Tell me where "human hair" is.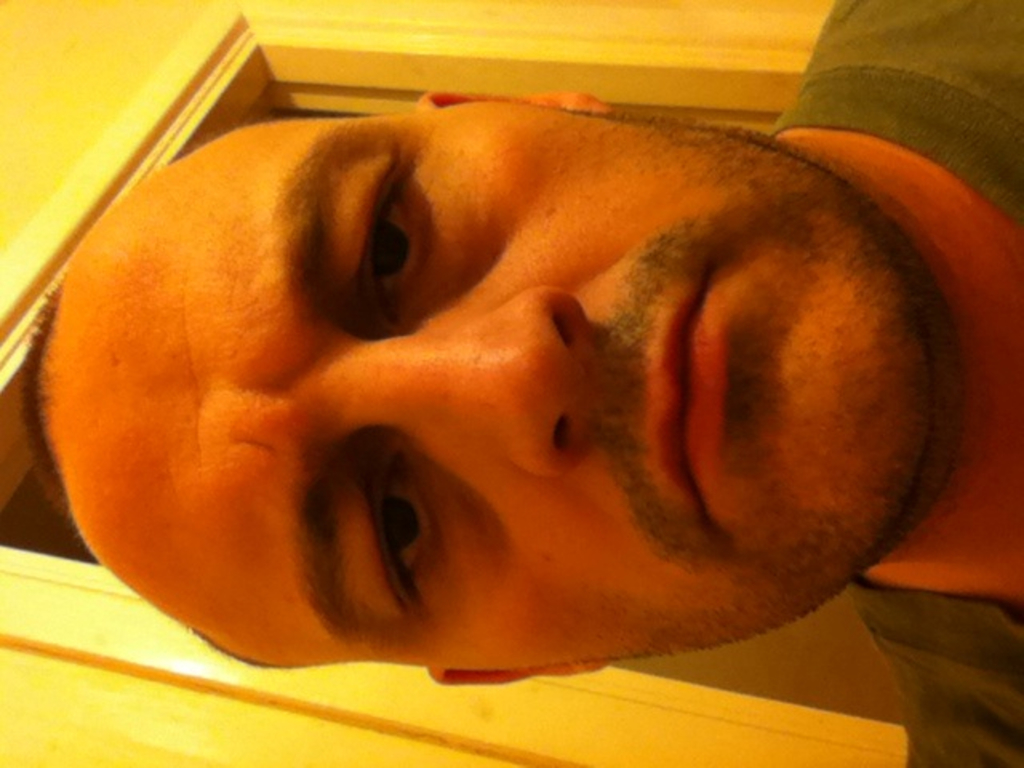
"human hair" is at x1=13, y1=301, x2=66, y2=507.
